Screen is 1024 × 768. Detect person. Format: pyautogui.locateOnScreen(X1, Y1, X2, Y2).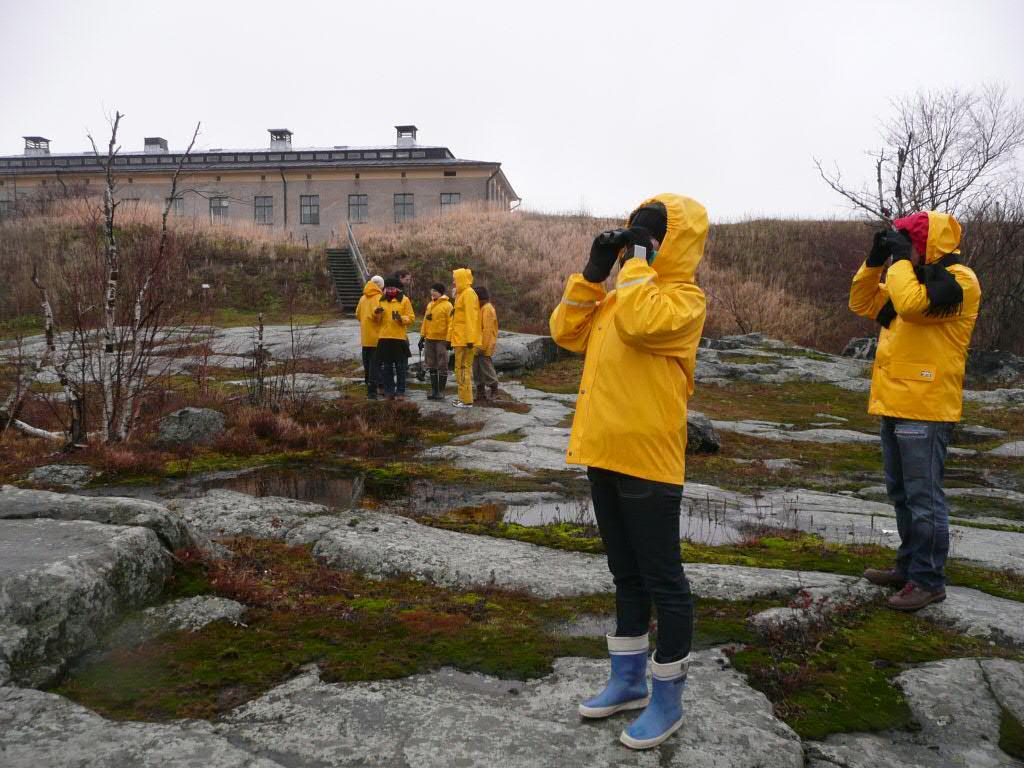
pyautogui.locateOnScreen(450, 266, 477, 408).
